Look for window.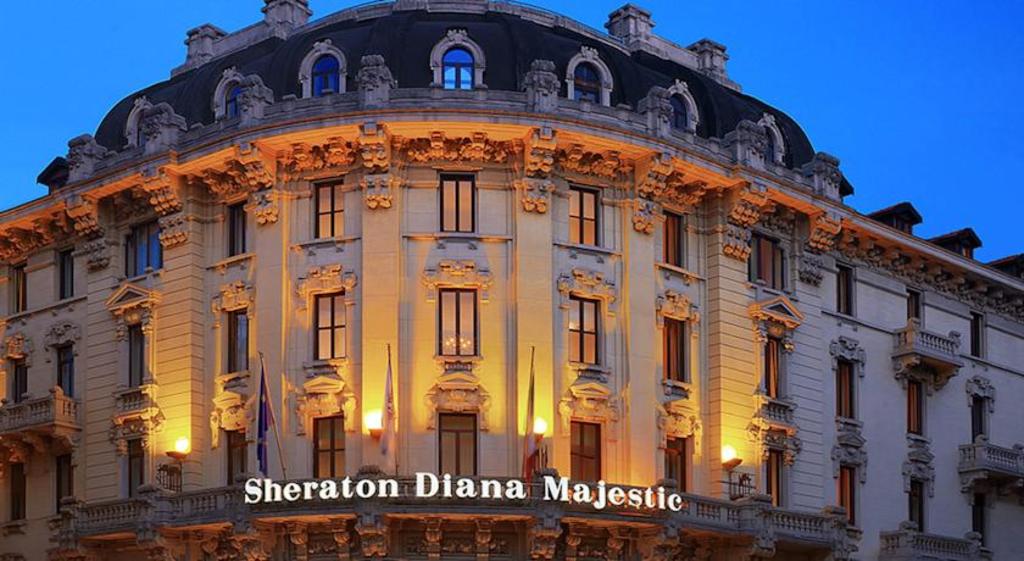
Found: <box>840,457,861,527</box>.
